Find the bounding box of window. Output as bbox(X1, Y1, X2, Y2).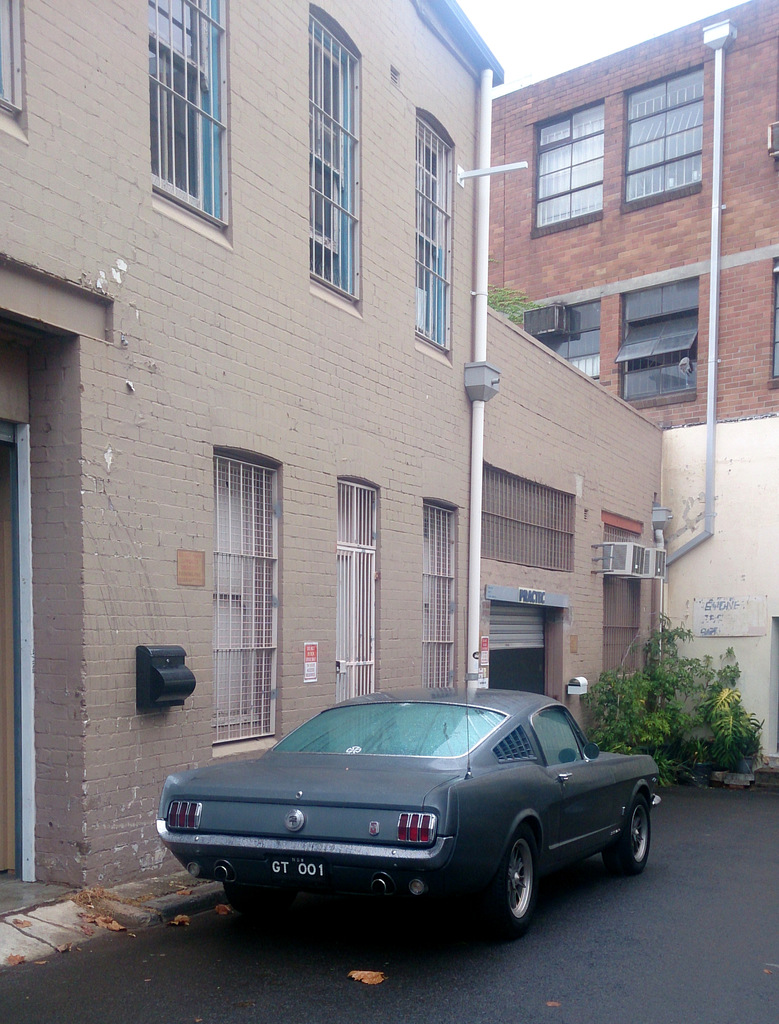
bbox(622, 65, 706, 216).
